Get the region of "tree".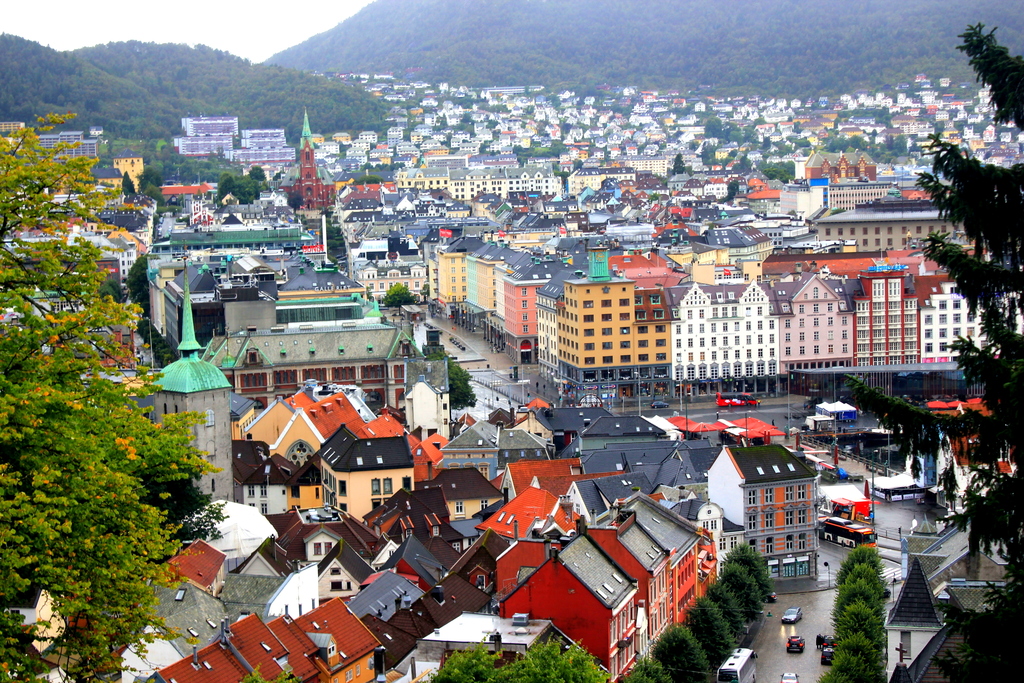
x1=721 y1=179 x2=735 y2=201.
